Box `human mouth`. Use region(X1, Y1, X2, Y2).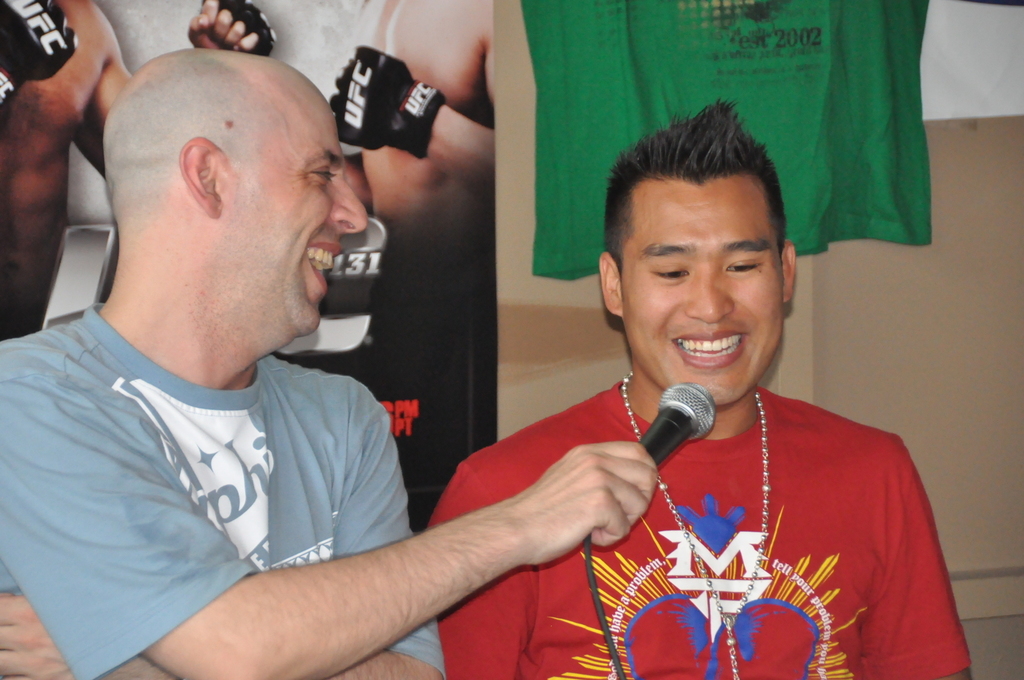
region(301, 235, 345, 295).
